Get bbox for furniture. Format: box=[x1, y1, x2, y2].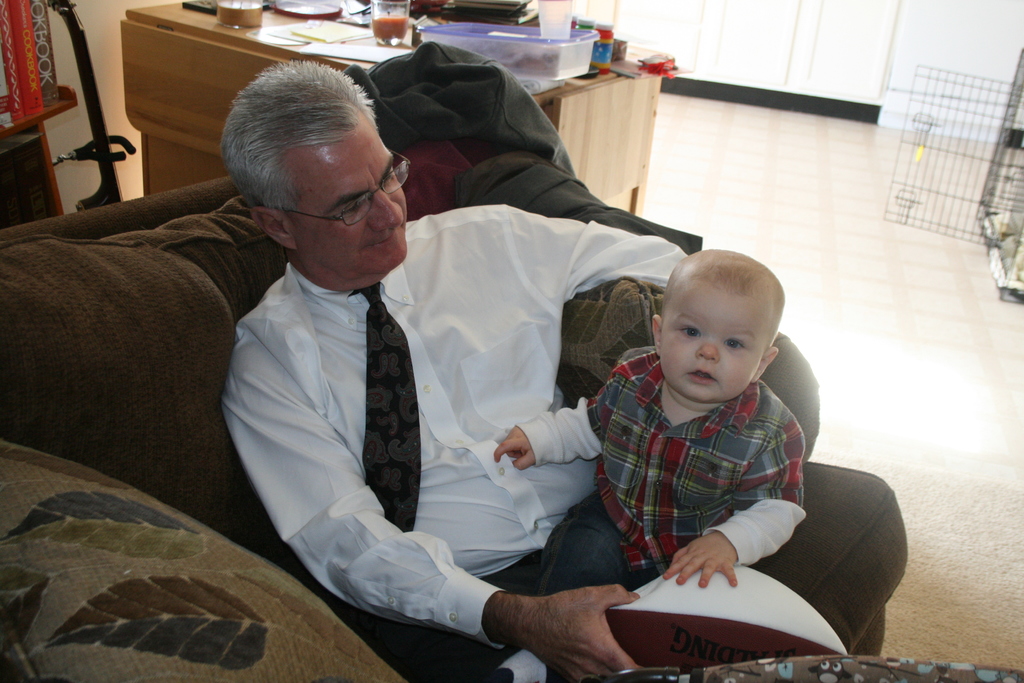
box=[125, 0, 676, 218].
